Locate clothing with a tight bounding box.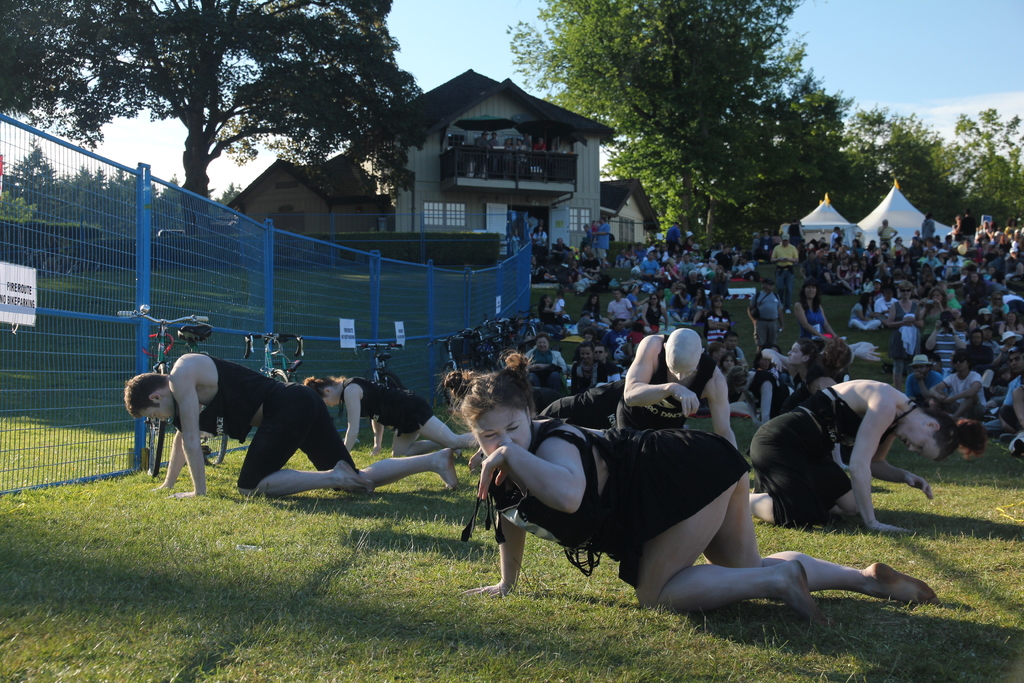
[left=717, top=252, right=732, bottom=272].
